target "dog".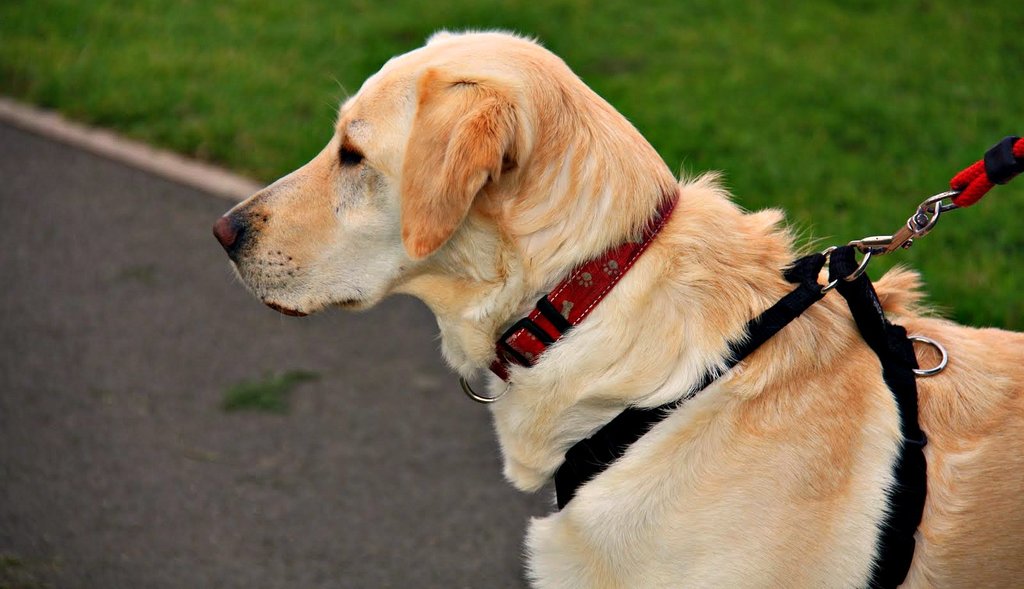
Target region: detection(211, 26, 1023, 588).
